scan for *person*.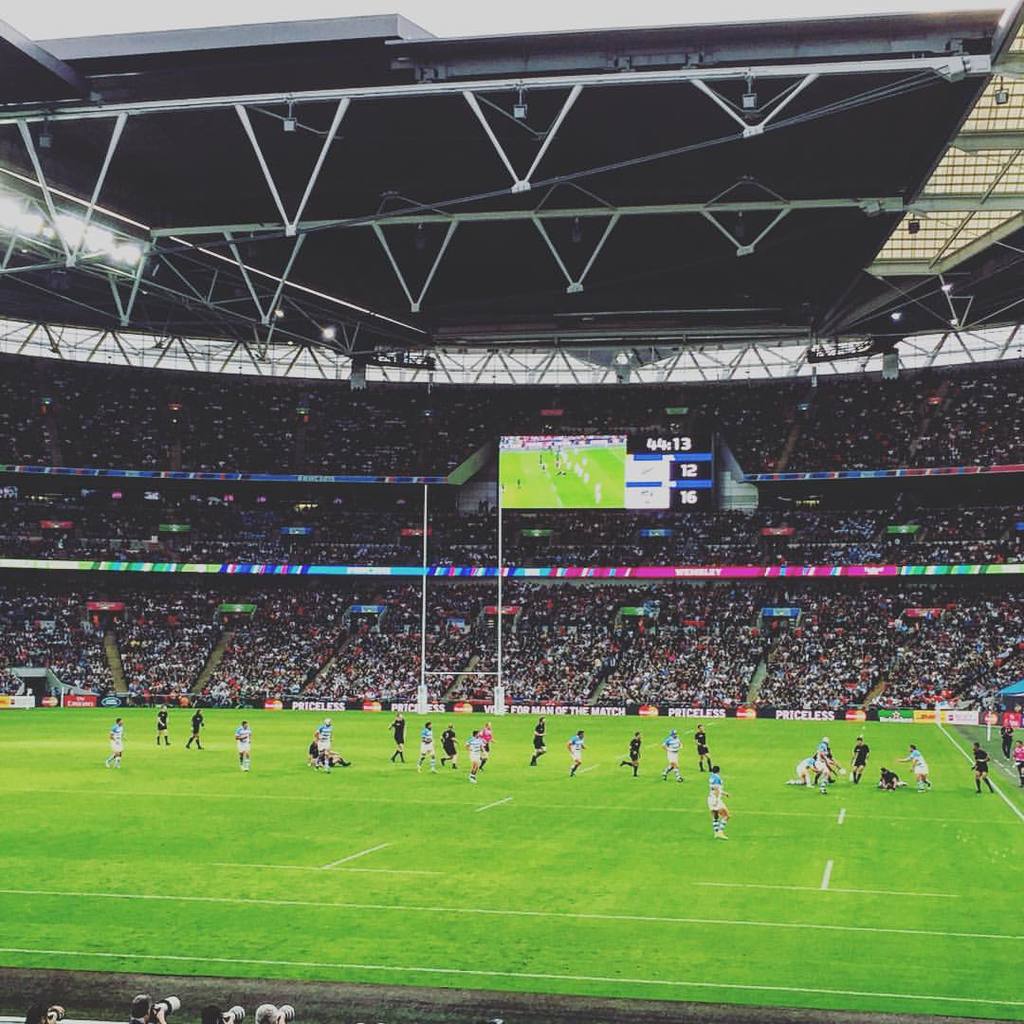
Scan result: (left=850, top=741, right=877, bottom=788).
